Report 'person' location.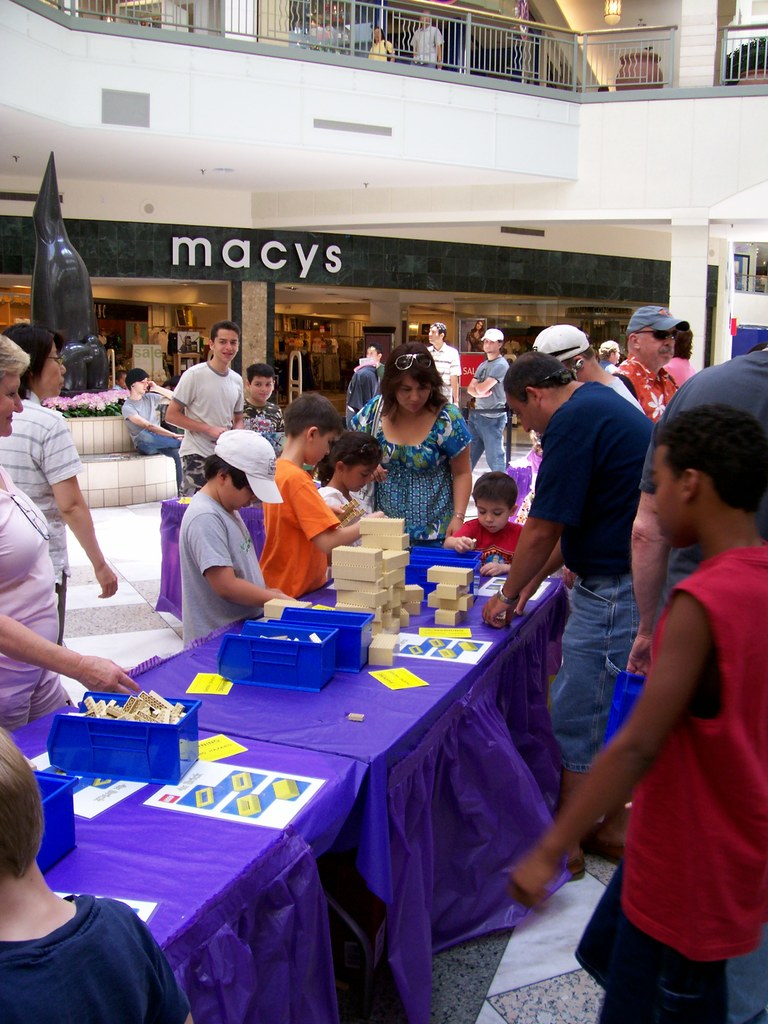
Report: 0, 723, 200, 1023.
